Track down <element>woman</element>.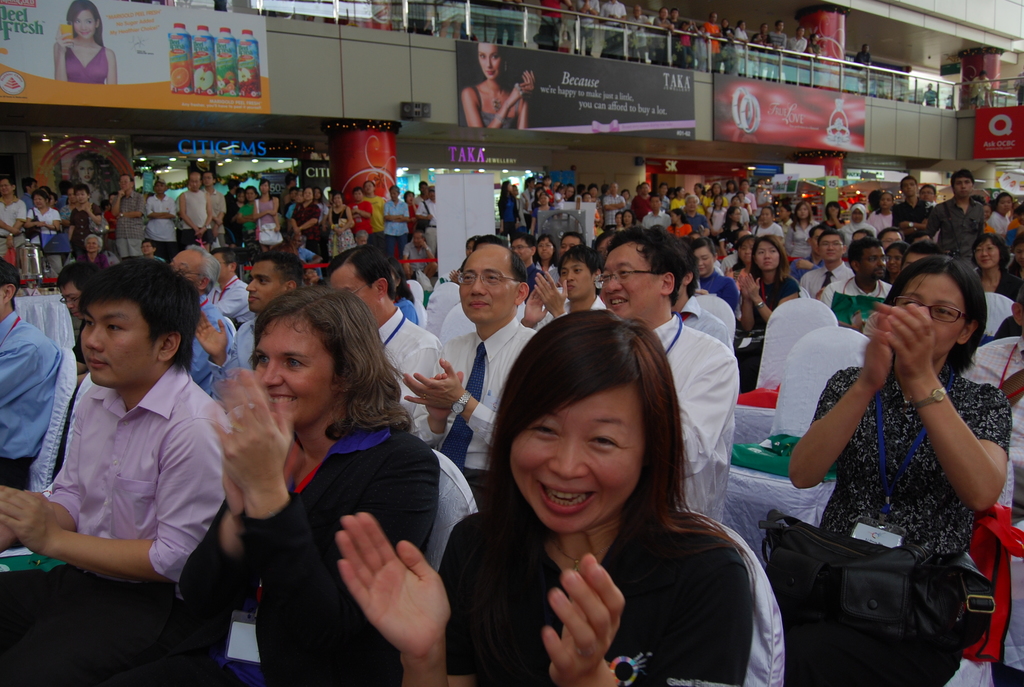
Tracked to [x1=531, y1=237, x2=565, y2=285].
